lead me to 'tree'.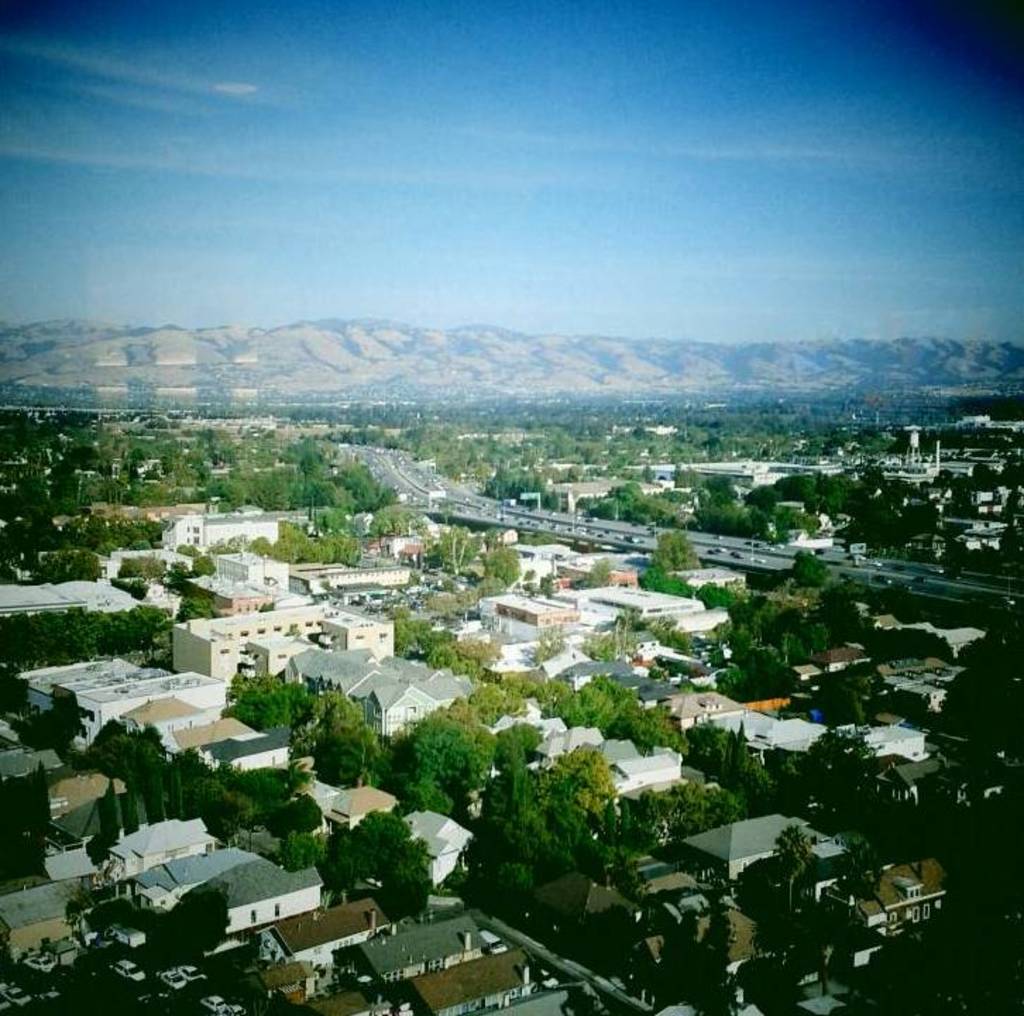
Lead to [left=523, top=672, right=660, bottom=741].
